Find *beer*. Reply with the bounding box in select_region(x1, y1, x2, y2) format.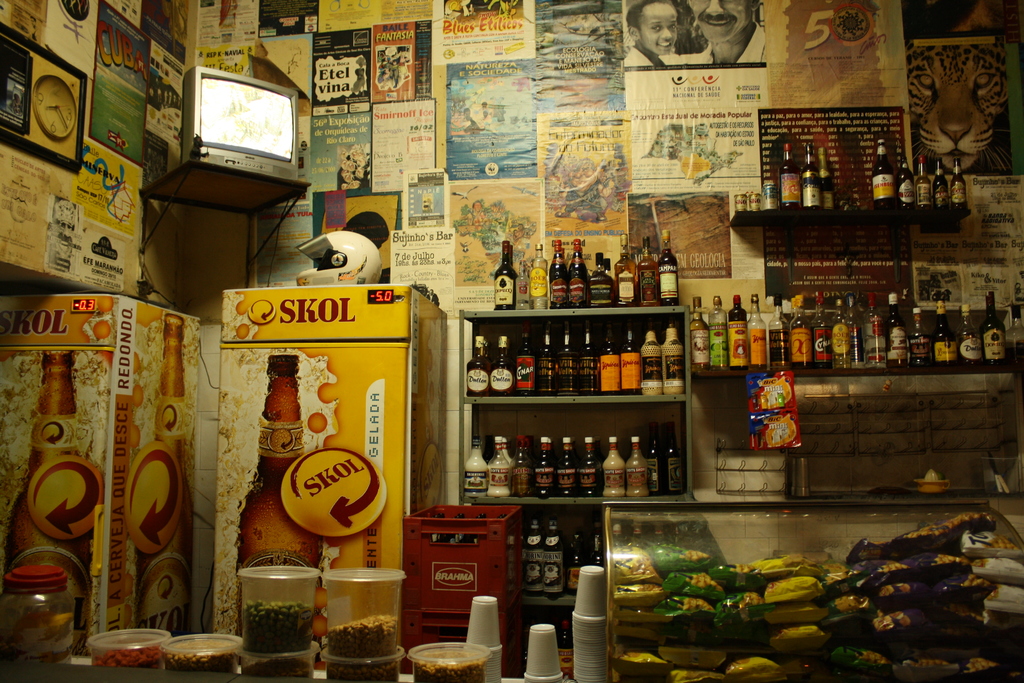
select_region(553, 240, 572, 303).
